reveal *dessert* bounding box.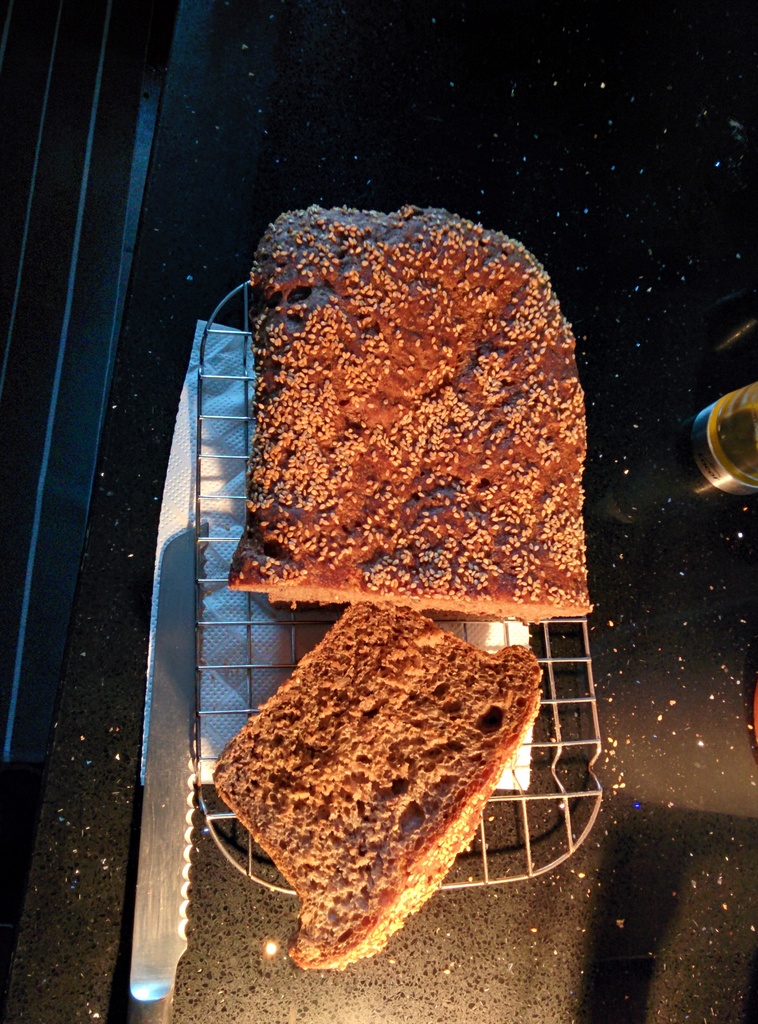
Revealed: rect(229, 204, 592, 624).
